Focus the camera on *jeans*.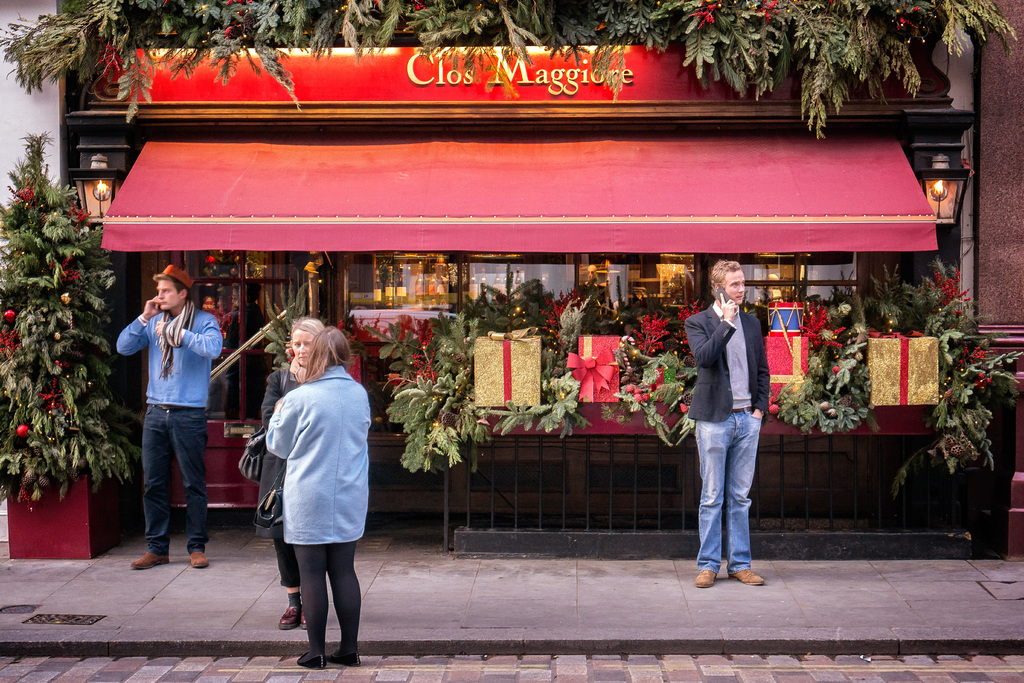
Focus region: l=694, t=406, r=771, b=593.
